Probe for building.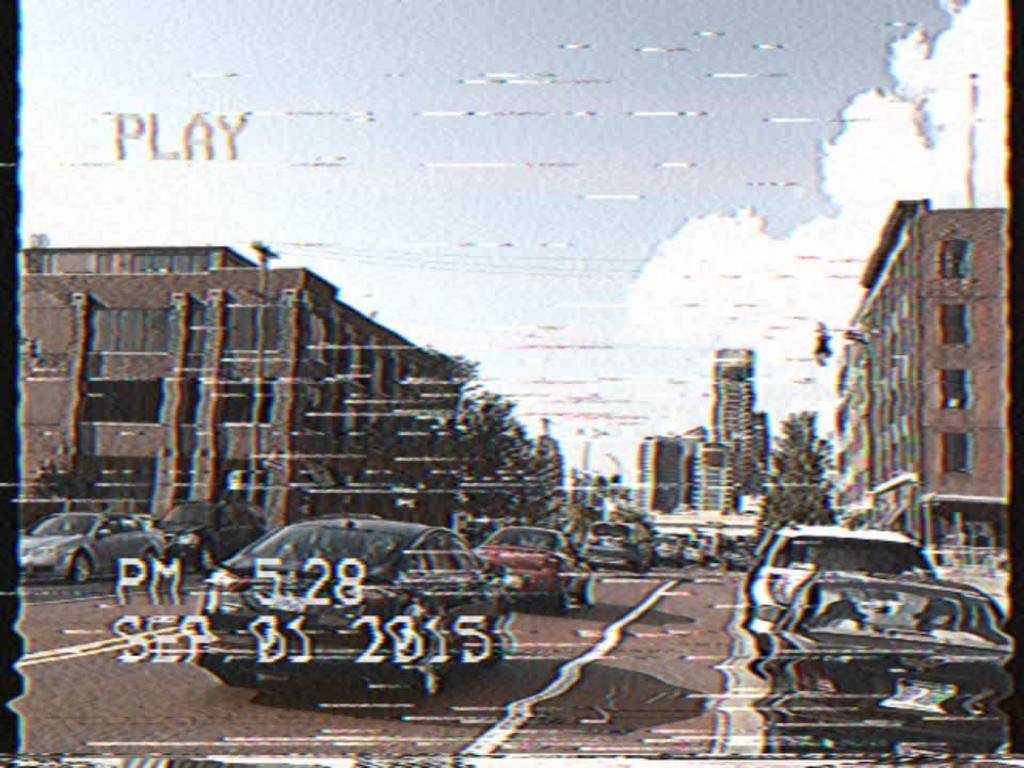
Probe result: (4, 233, 549, 537).
